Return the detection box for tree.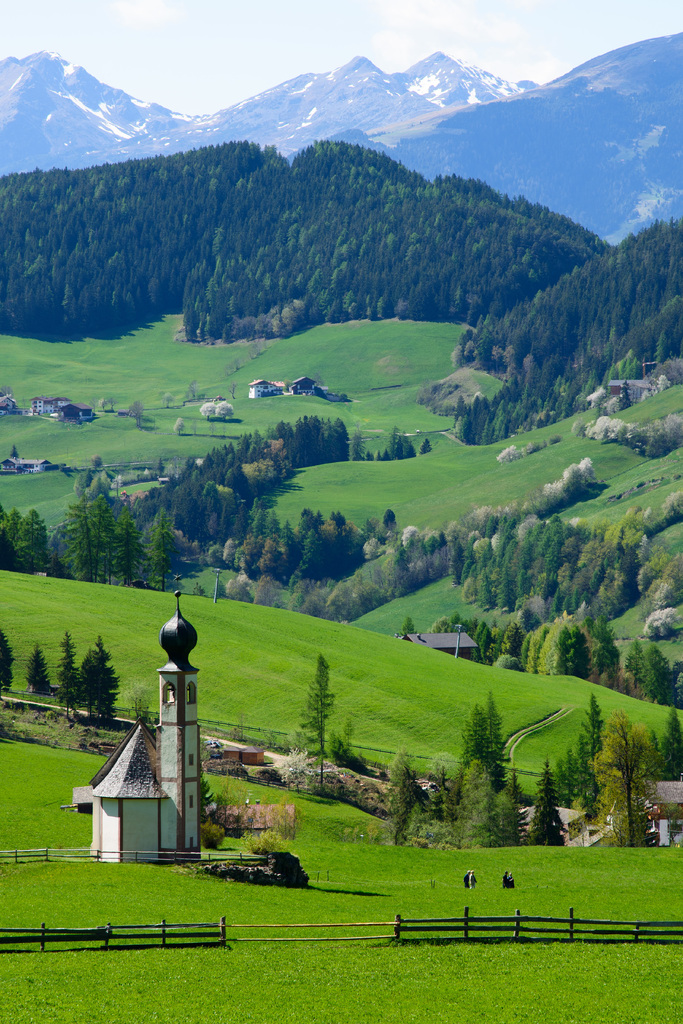
bbox=[569, 692, 668, 847].
